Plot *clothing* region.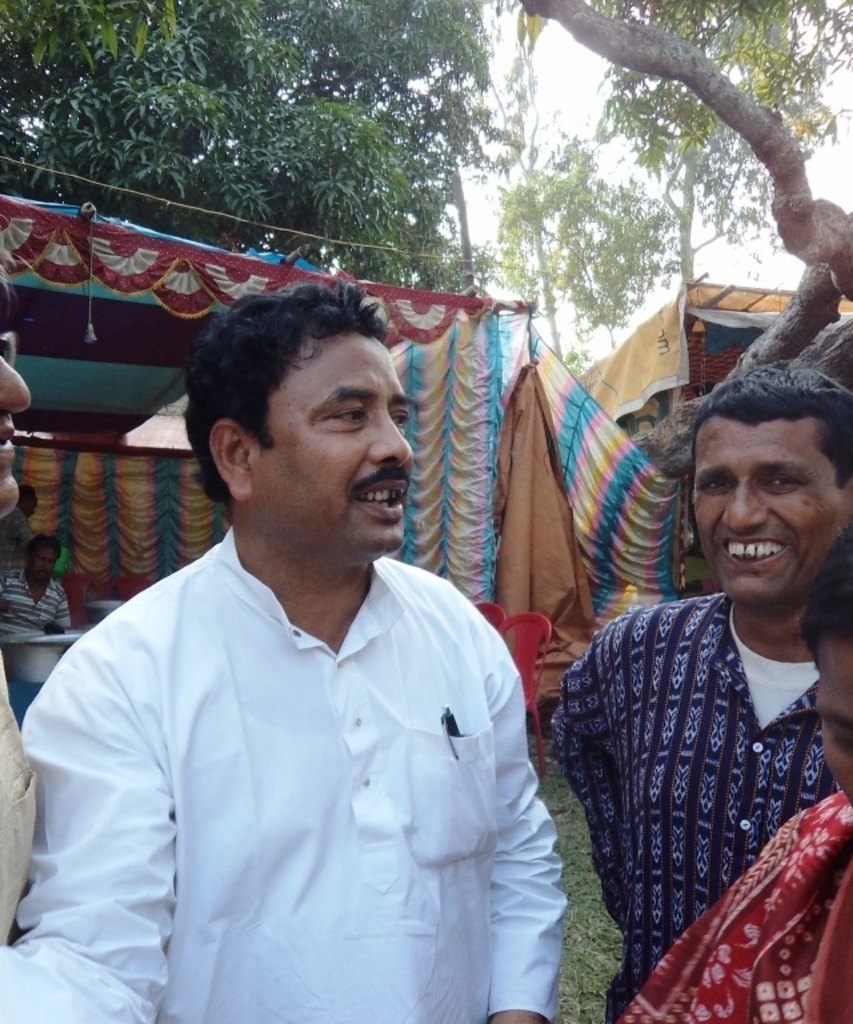
Plotted at l=622, t=787, r=852, b=1023.
